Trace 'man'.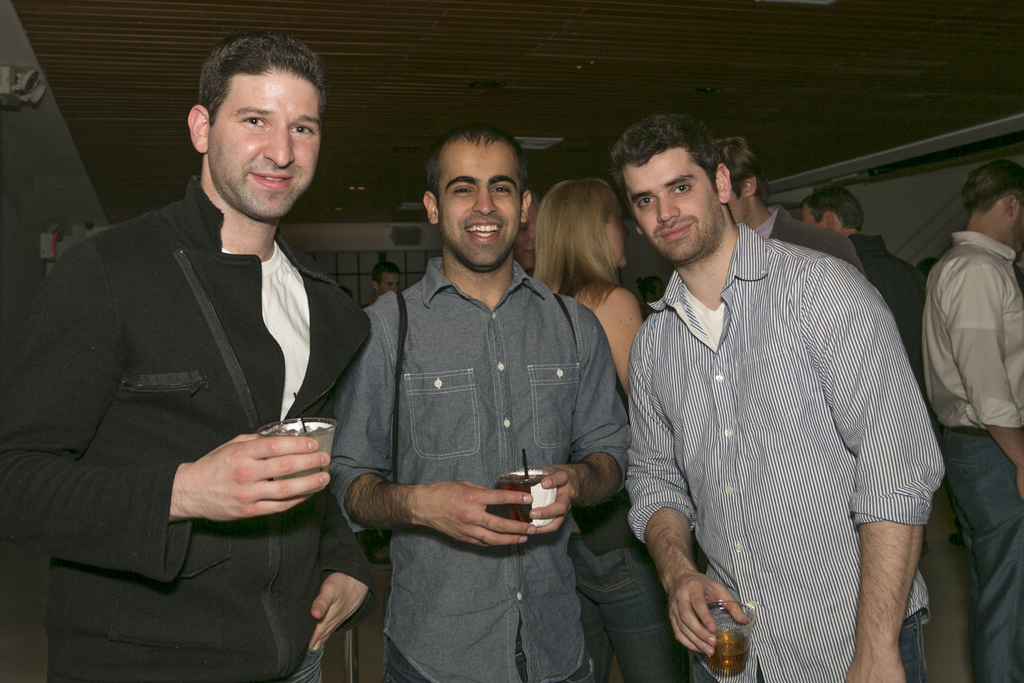
Traced to bbox(371, 259, 403, 298).
